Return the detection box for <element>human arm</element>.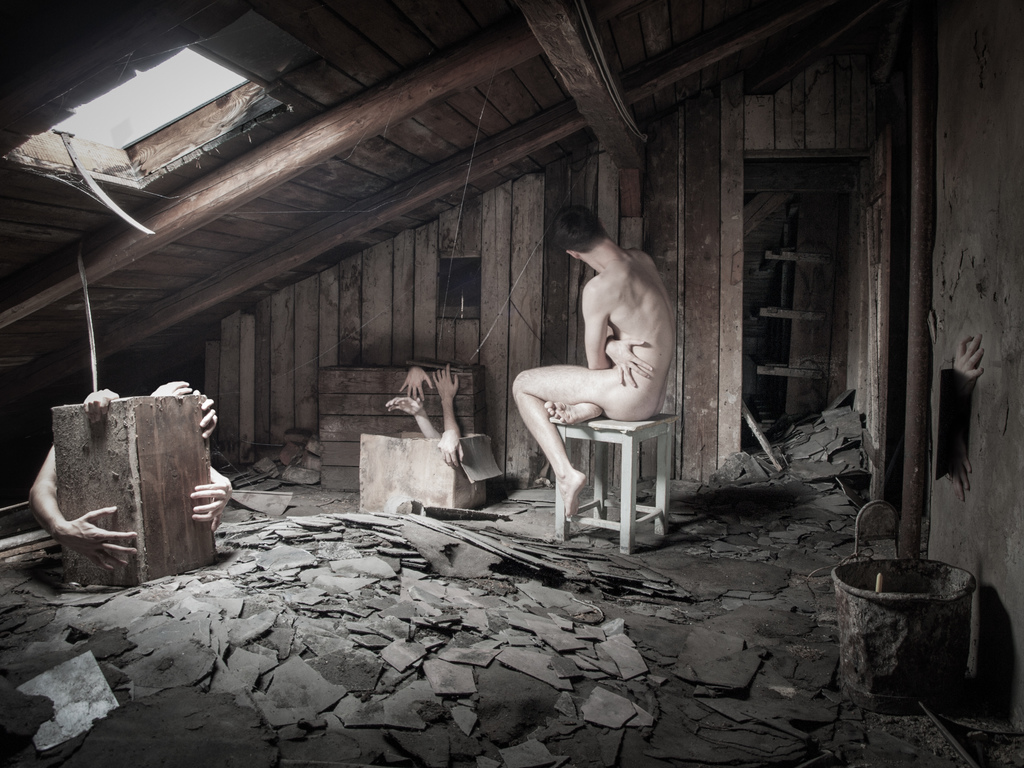
[434,368,463,454].
